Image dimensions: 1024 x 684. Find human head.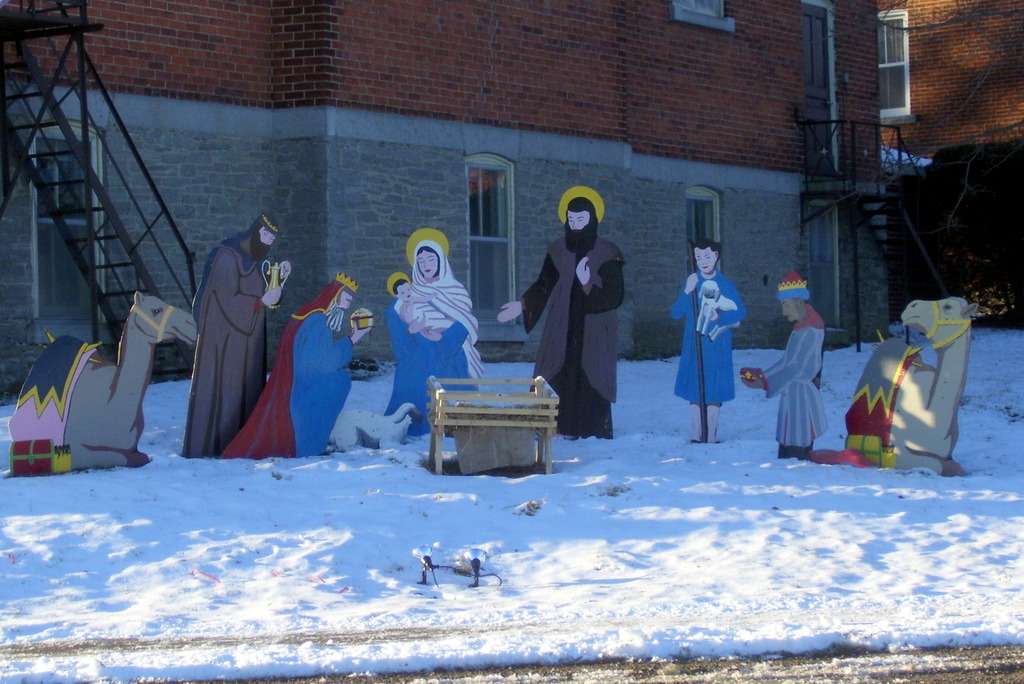
x1=685, y1=232, x2=721, y2=272.
